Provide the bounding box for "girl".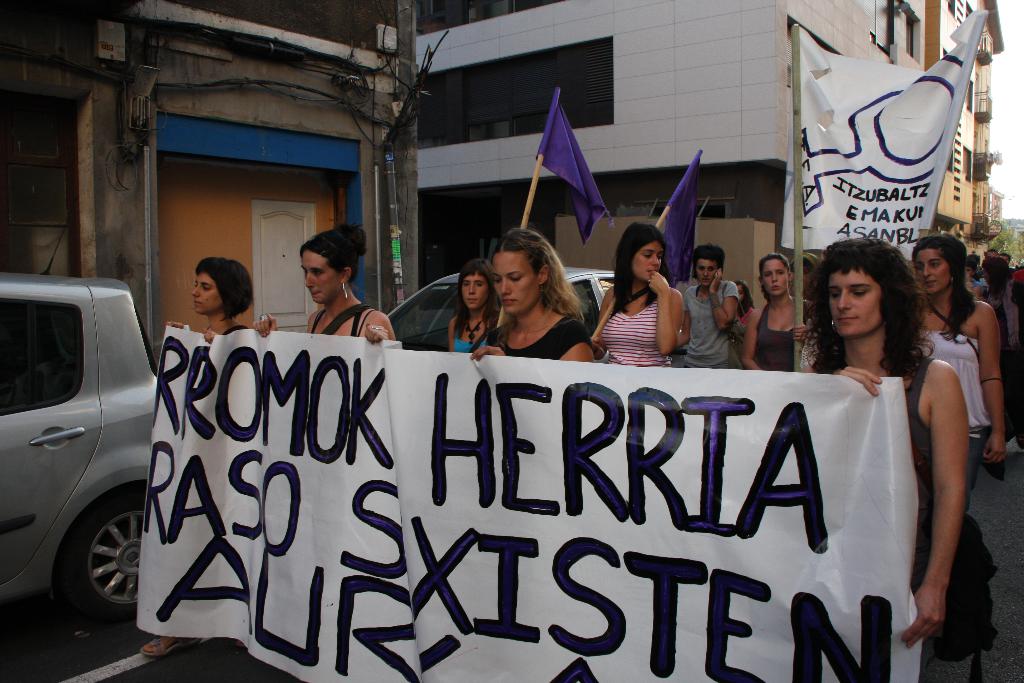
135:260:289:656.
